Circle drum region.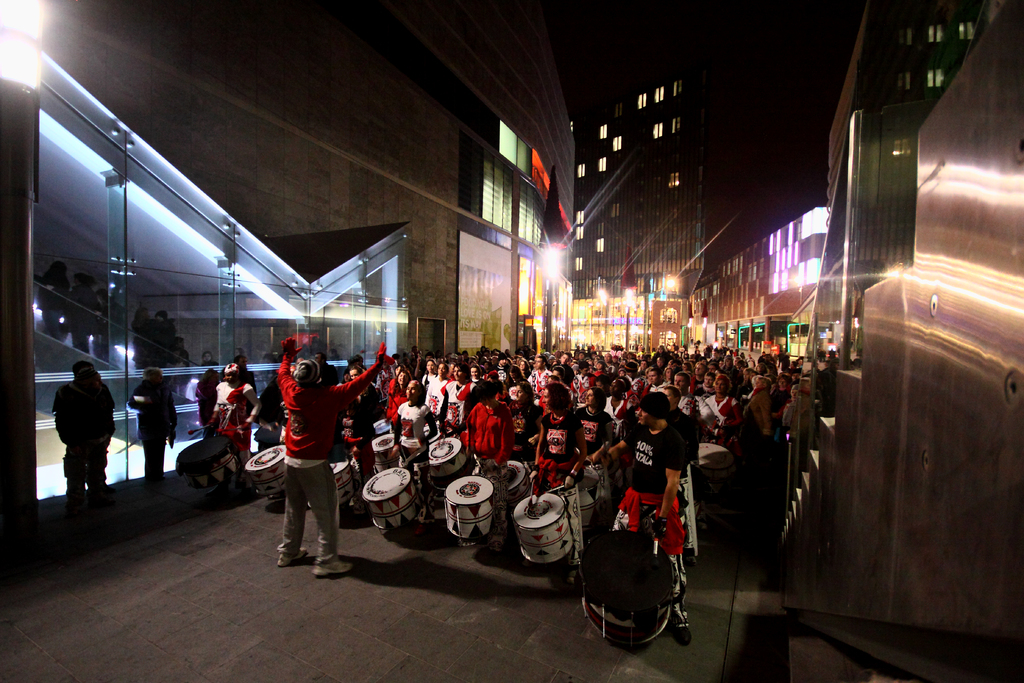
Region: (577, 528, 671, 649).
